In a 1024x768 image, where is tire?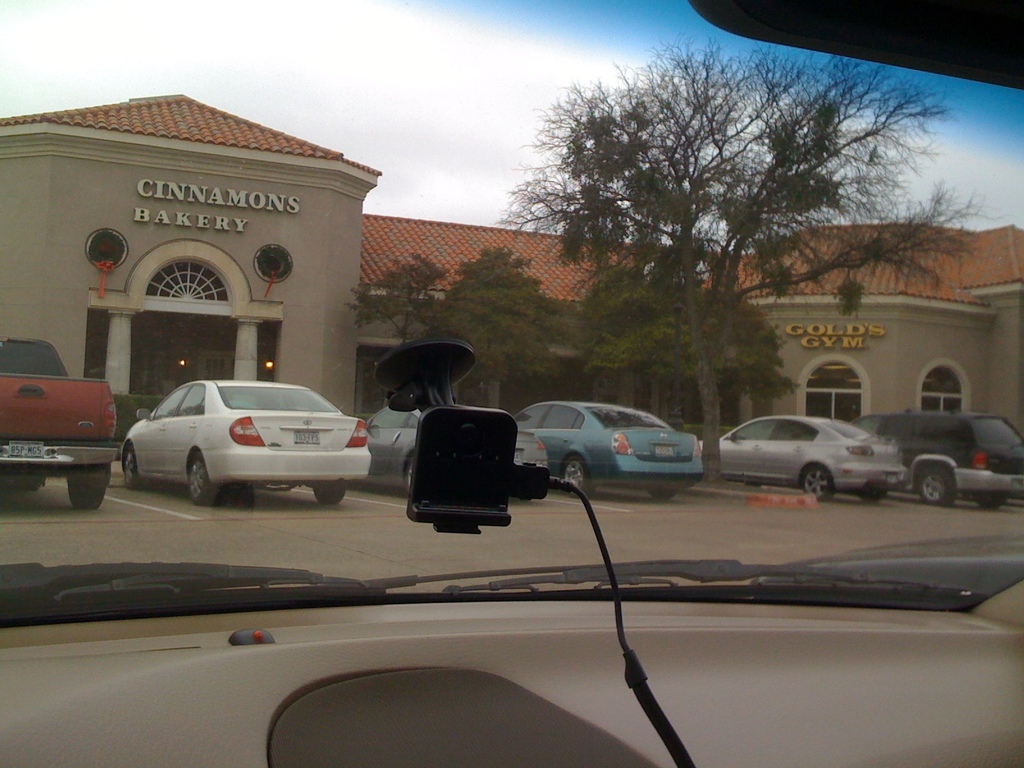
crop(648, 490, 674, 504).
